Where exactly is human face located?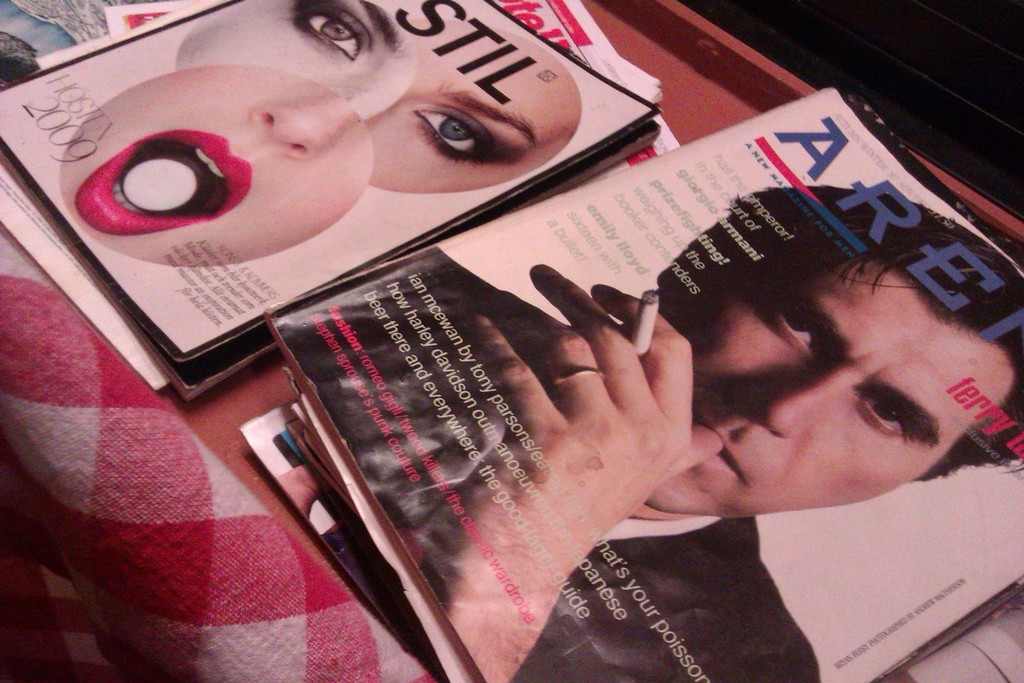
Its bounding box is (645, 259, 1015, 524).
